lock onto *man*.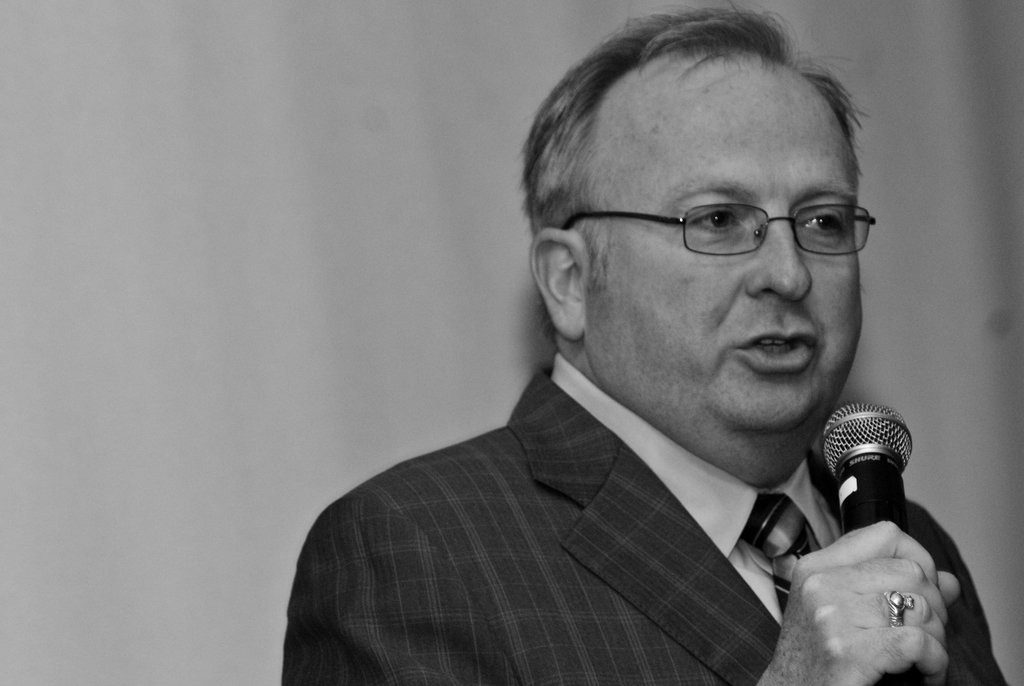
Locked: [270,0,1012,685].
